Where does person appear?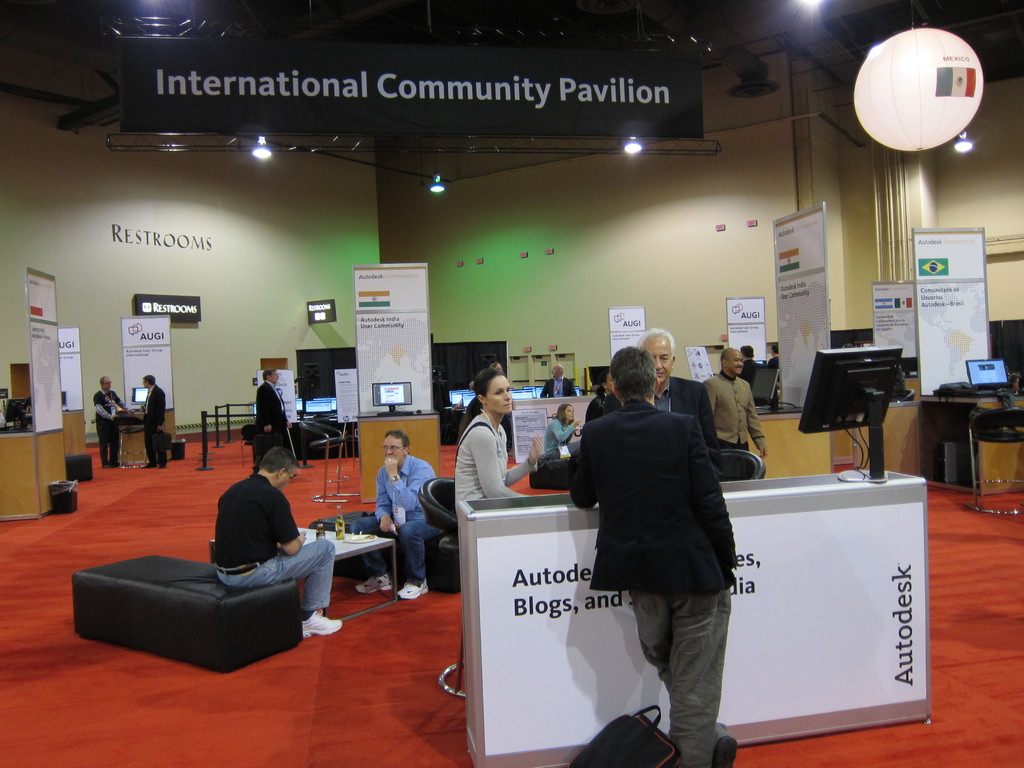
Appears at 540, 362, 578, 399.
